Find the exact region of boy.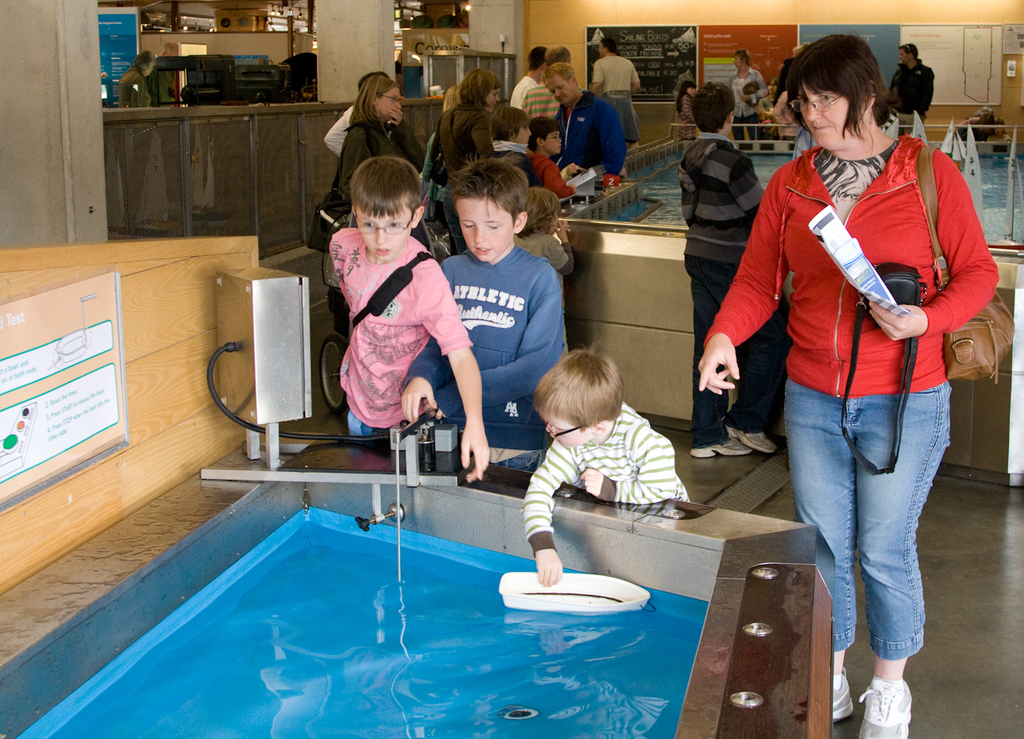
Exact region: 432, 170, 582, 422.
